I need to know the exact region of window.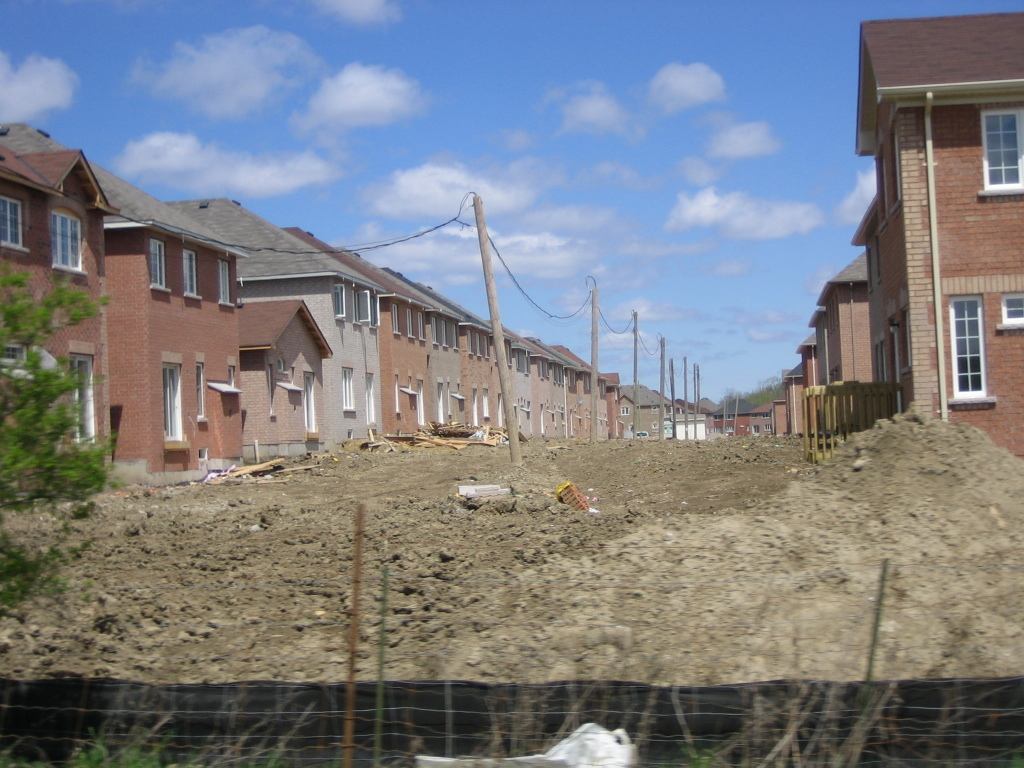
Region: select_region(162, 354, 190, 453).
